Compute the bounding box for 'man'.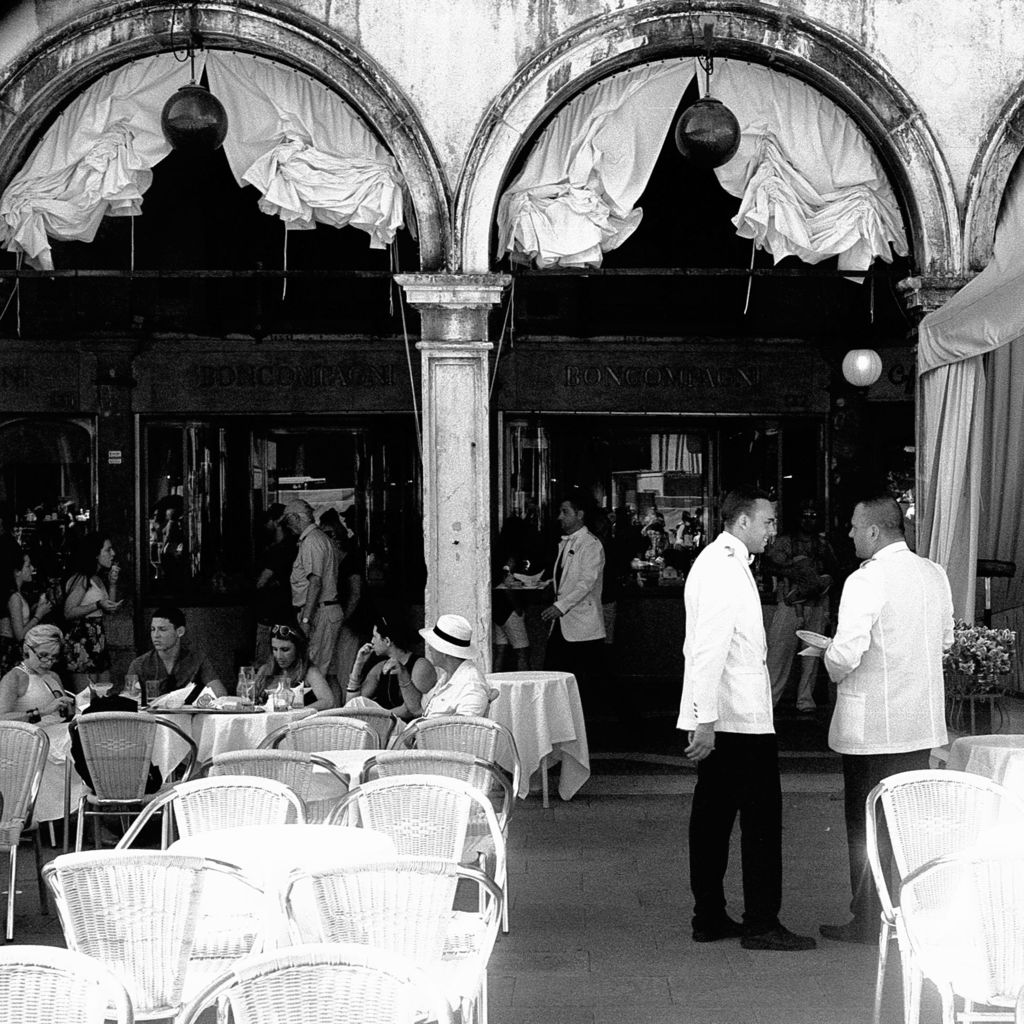
bbox=(280, 478, 351, 710).
